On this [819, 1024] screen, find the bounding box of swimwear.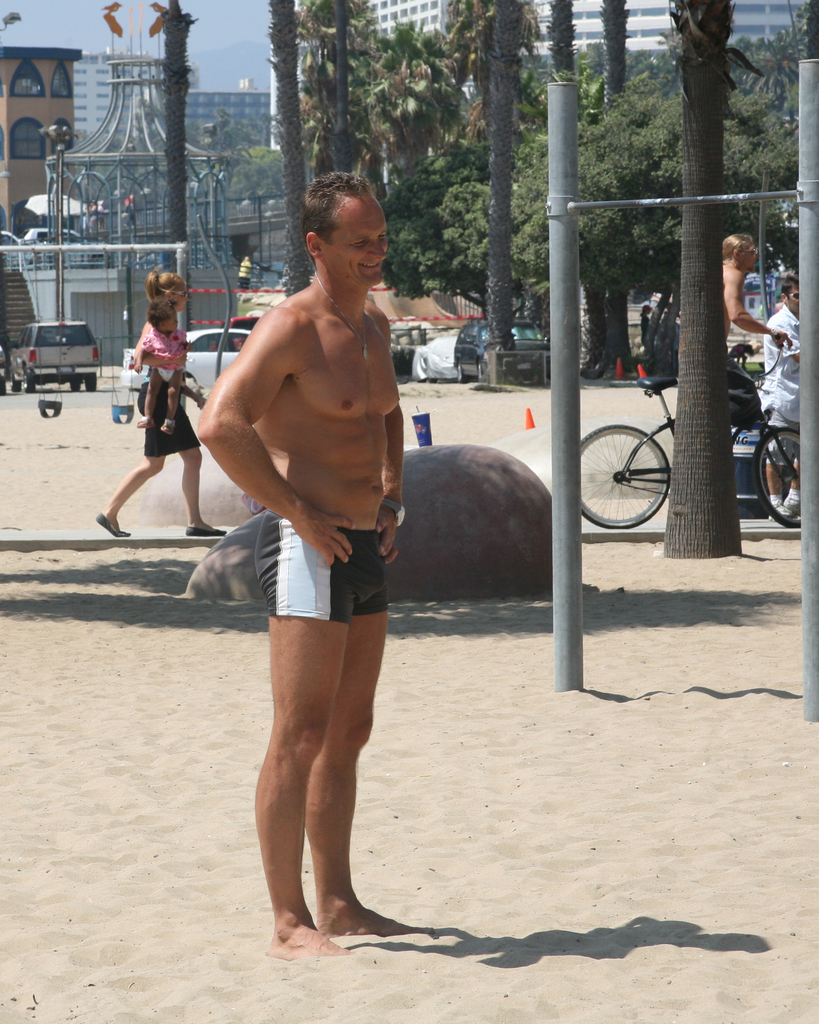
Bounding box: (142, 381, 206, 458).
